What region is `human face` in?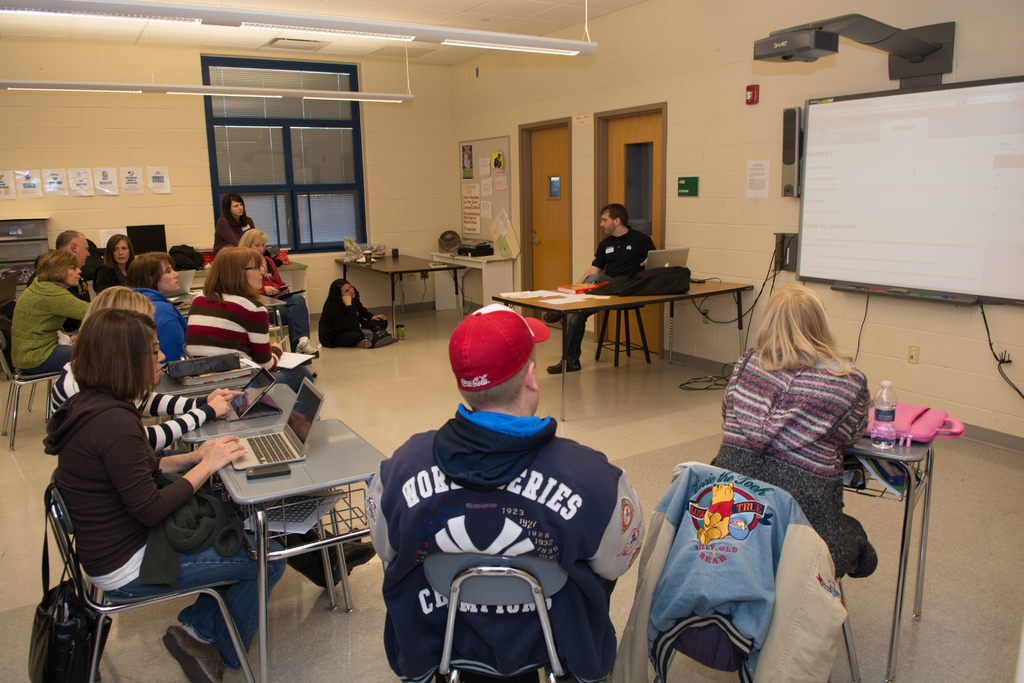
select_region(148, 333, 164, 382).
